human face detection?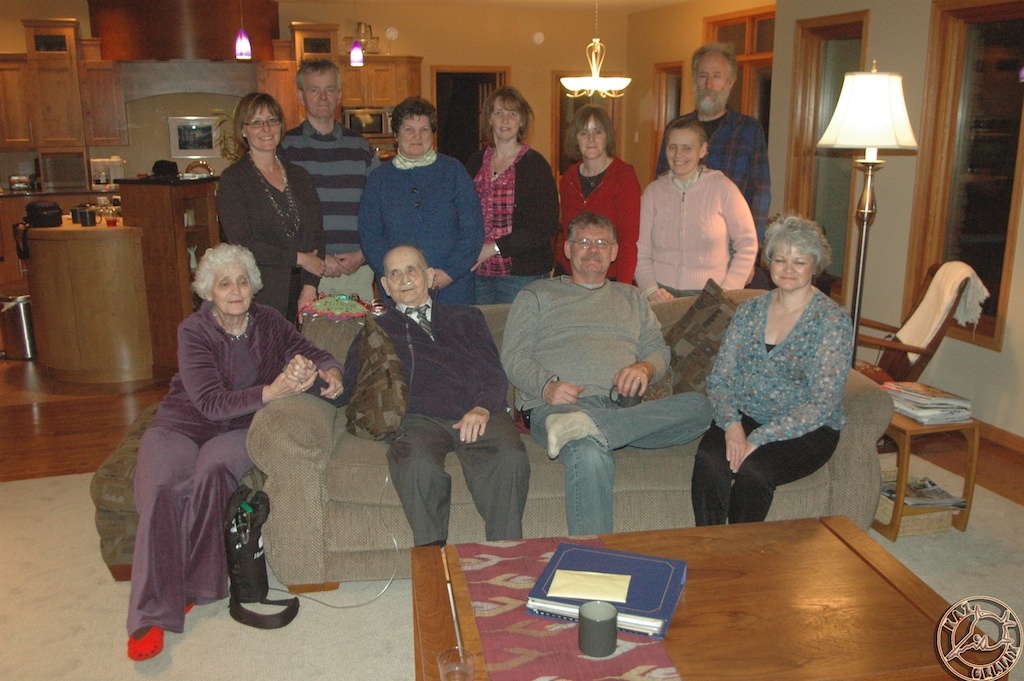
locate(396, 114, 437, 154)
